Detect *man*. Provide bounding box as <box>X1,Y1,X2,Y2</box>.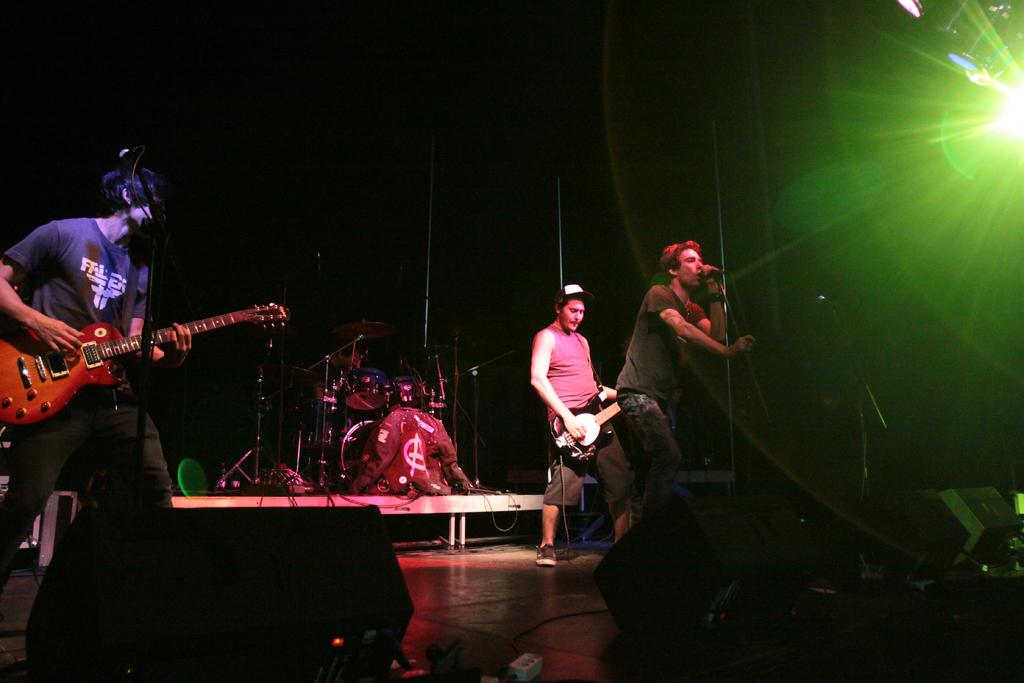
<box>525,282,616,567</box>.
